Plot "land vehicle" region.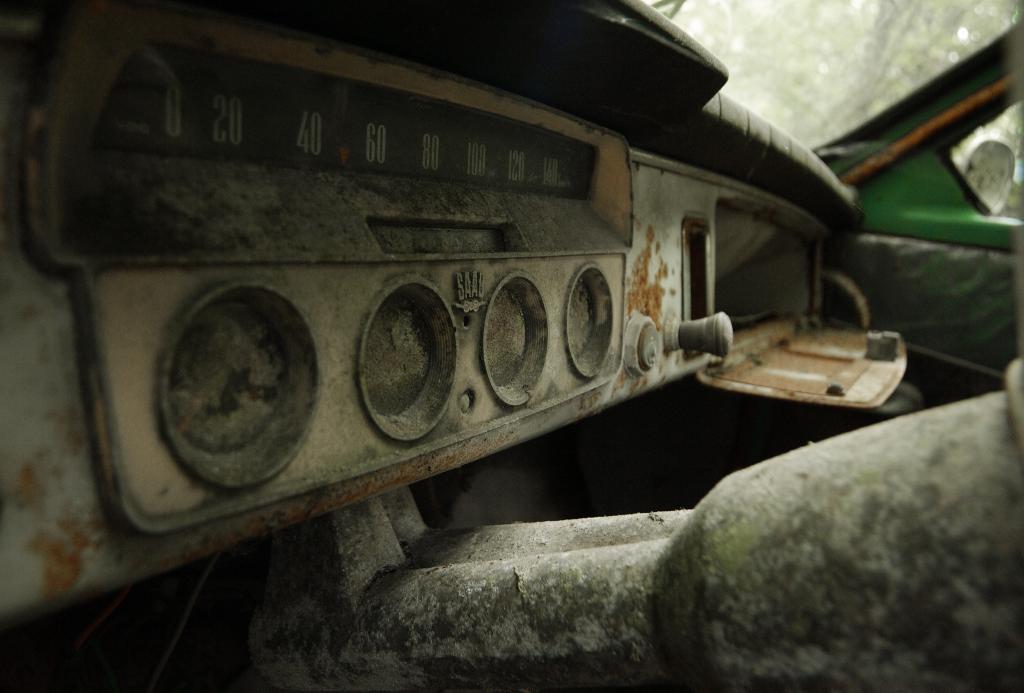
Plotted at <bbox>45, 29, 972, 646</bbox>.
